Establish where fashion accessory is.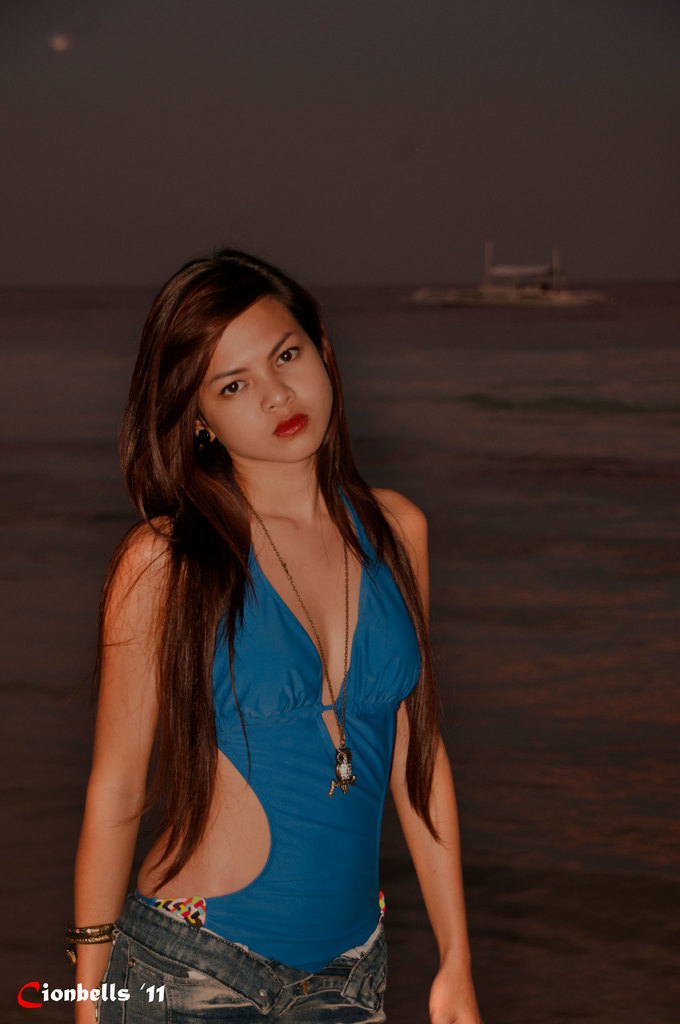
Established at (left=66, top=923, right=118, bottom=962).
